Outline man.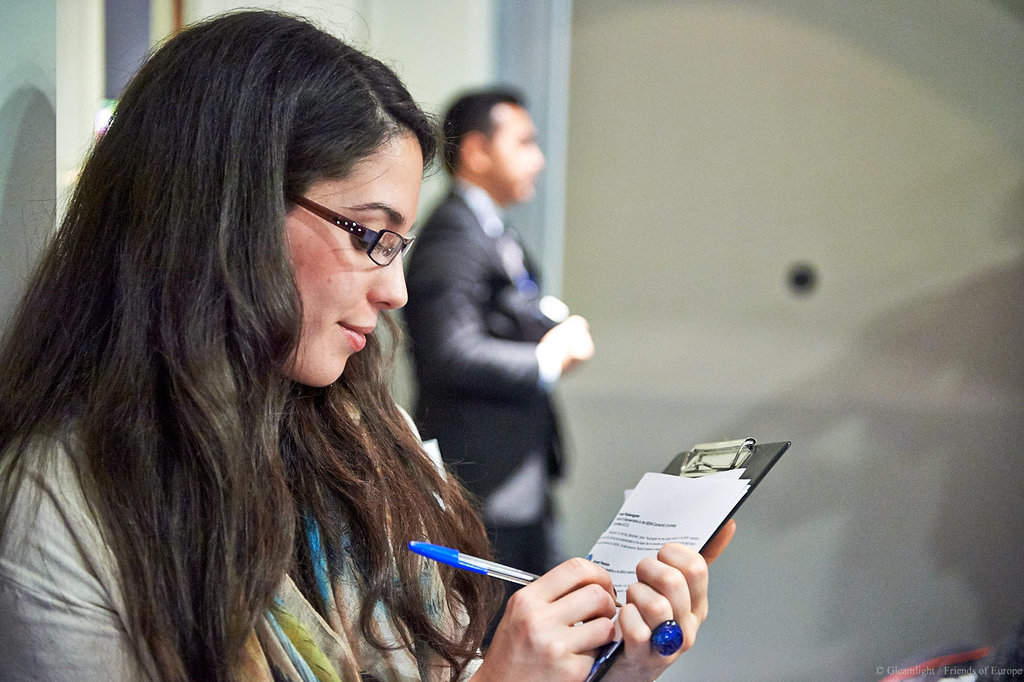
Outline: pyautogui.locateOnScreen(397, 88, 598, 655).
